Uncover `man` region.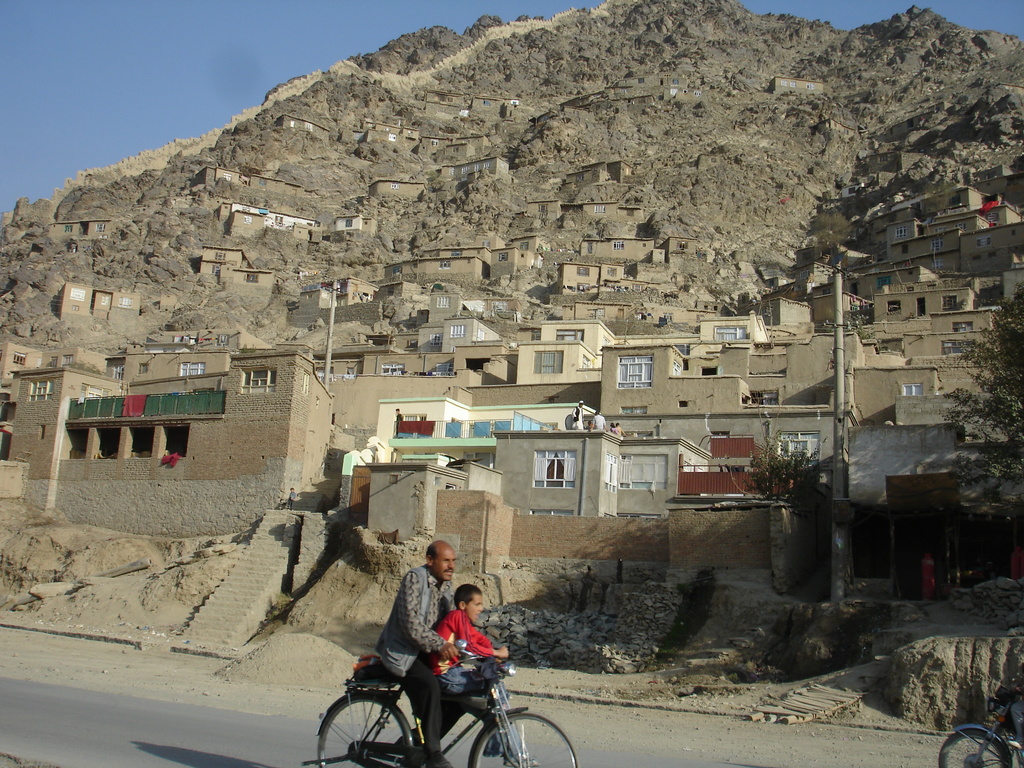
Uncovered: 368/538/467/767.
